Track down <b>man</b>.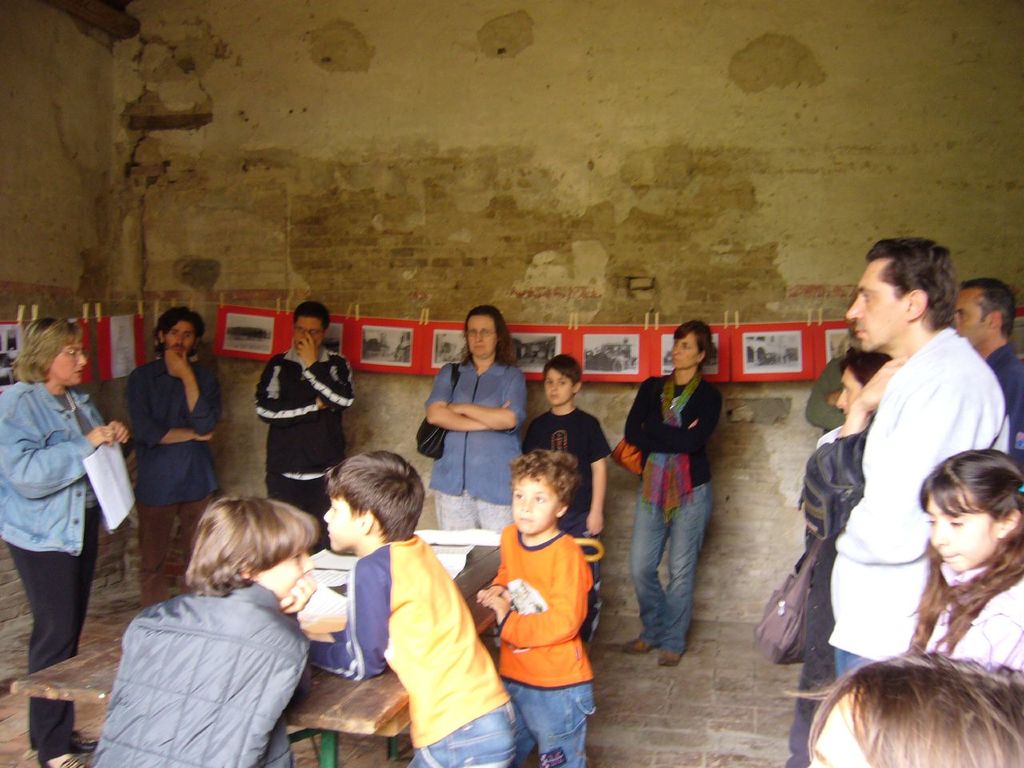
Tracked to <box>834,234,1010,674</box>.
